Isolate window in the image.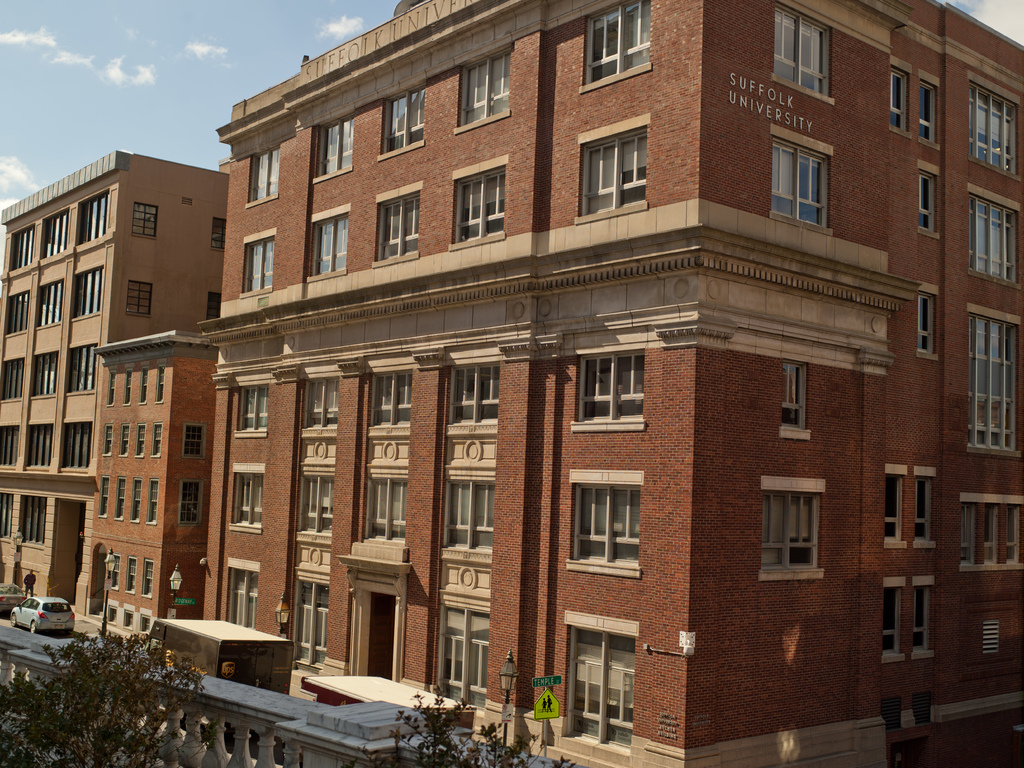
Isolated region: [892, 66, 909, 140].
